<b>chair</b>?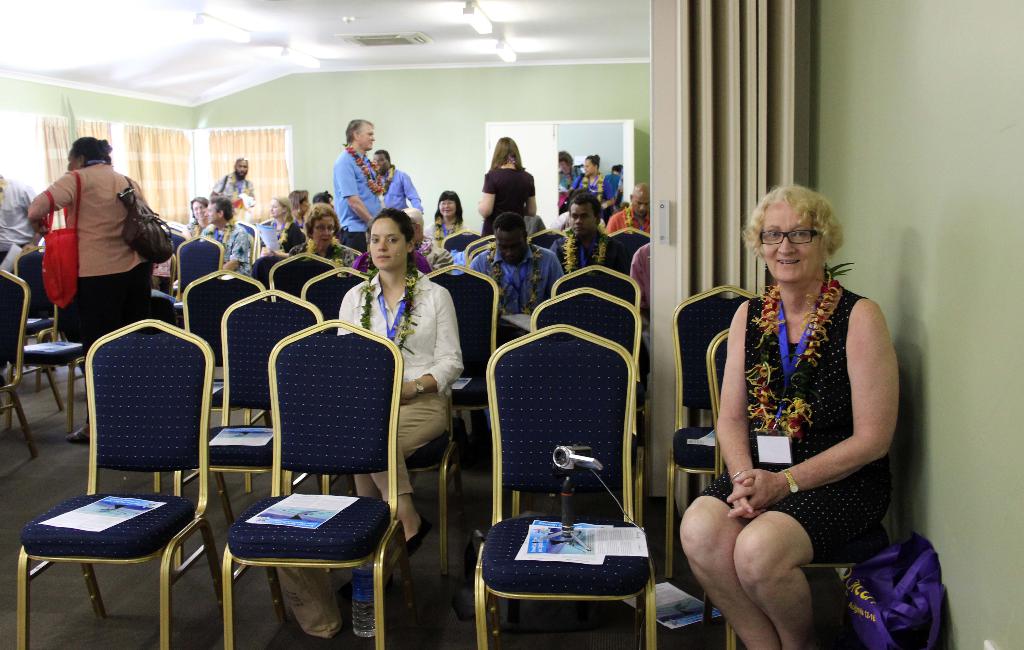
detection(19, 326, 90, 429)
